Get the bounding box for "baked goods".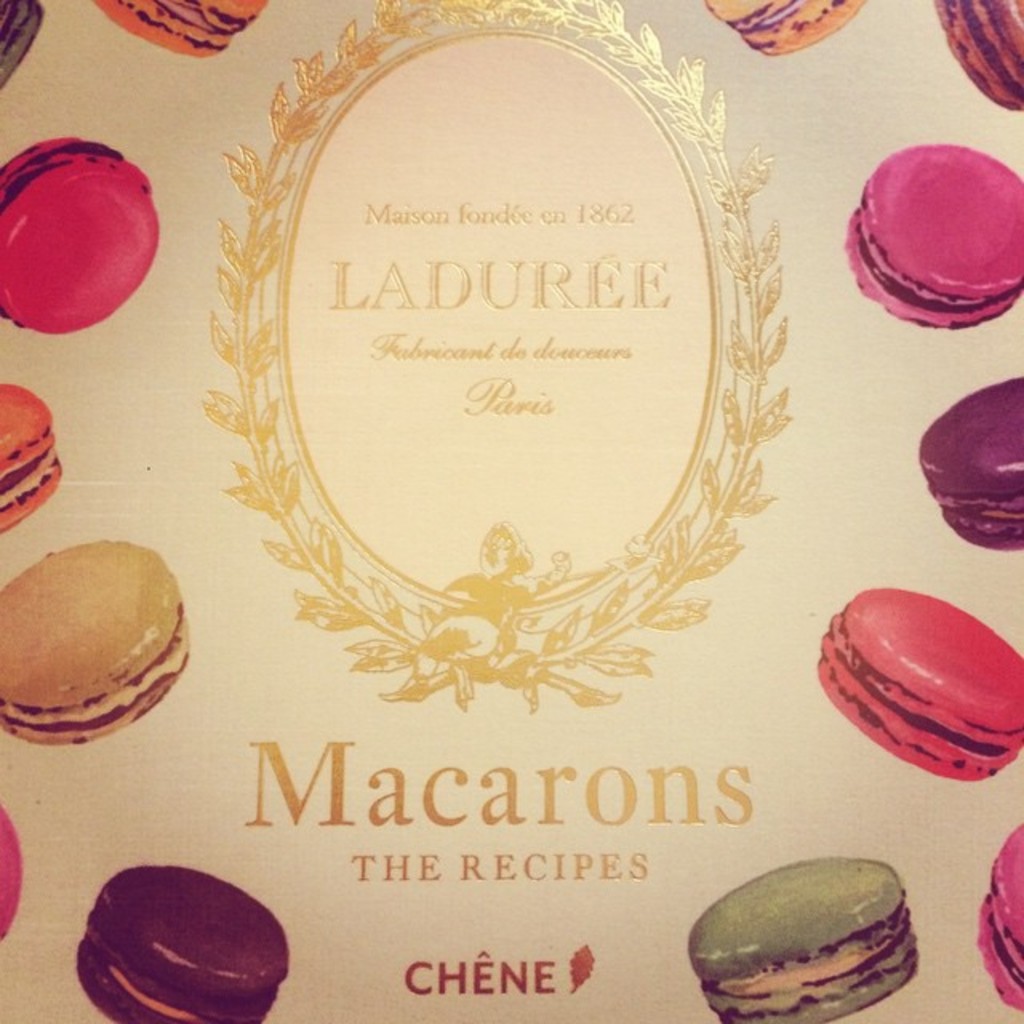
bbox=[0, 2, 45, 93].
